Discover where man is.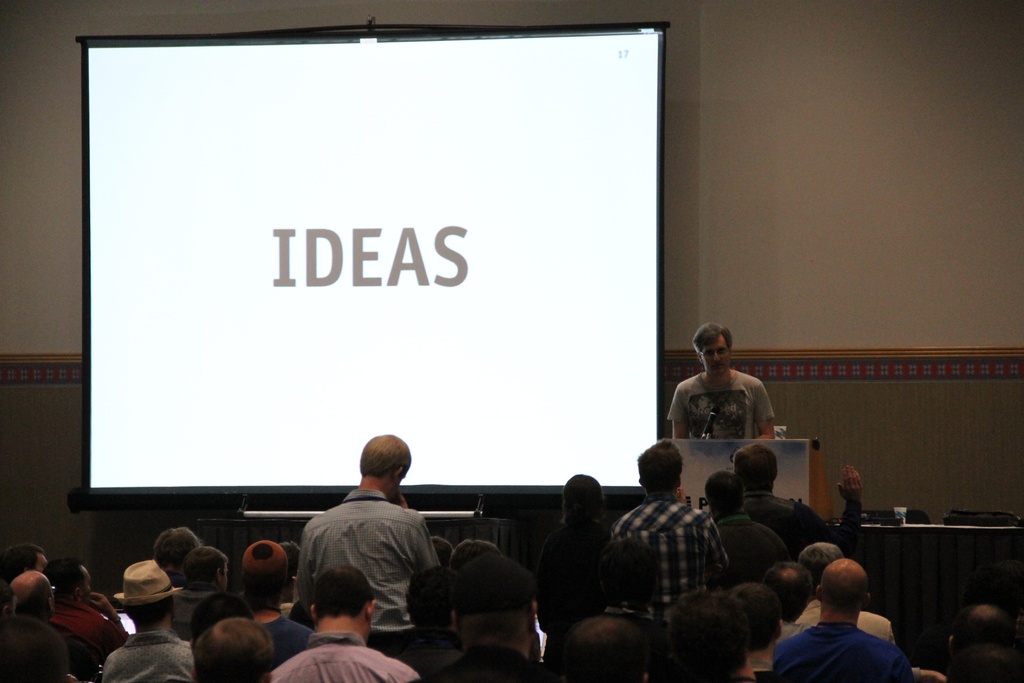
Discovered at [255,573,423,682].
